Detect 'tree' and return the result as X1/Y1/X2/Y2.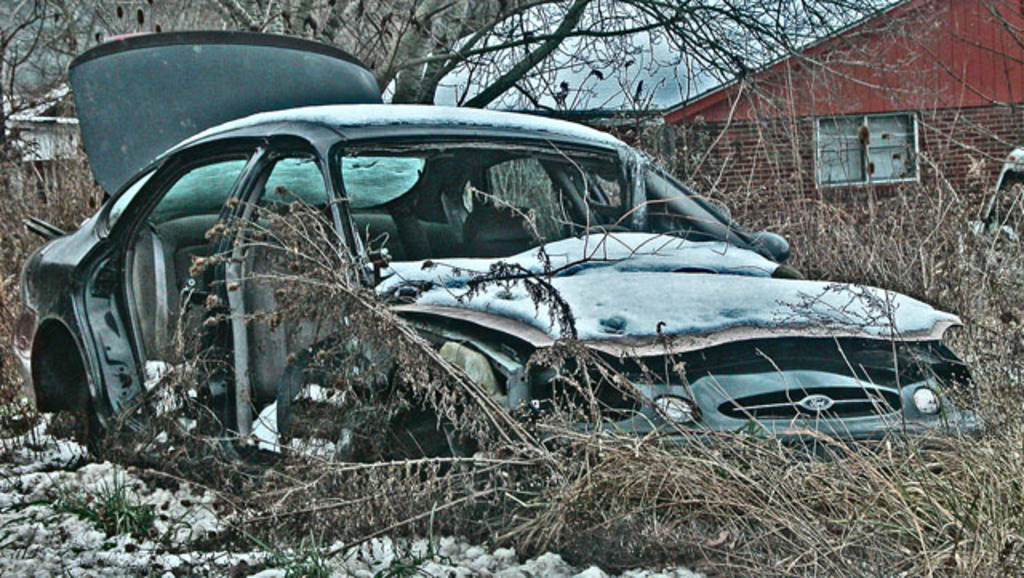
0/0/1022/349.
